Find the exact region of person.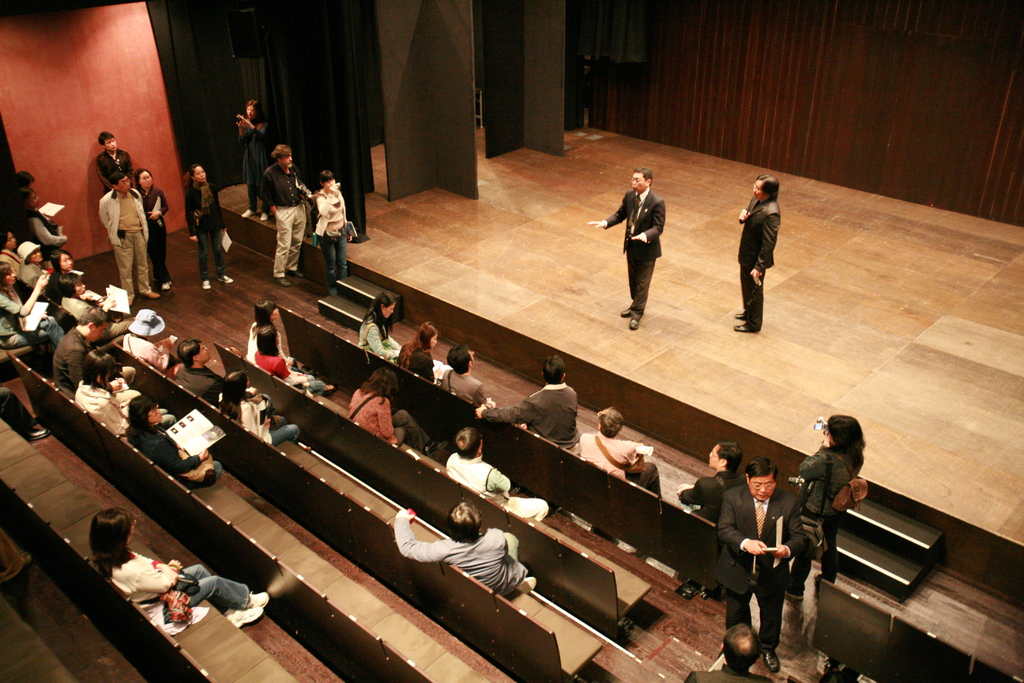
Exact region: 386 322 445 383.
